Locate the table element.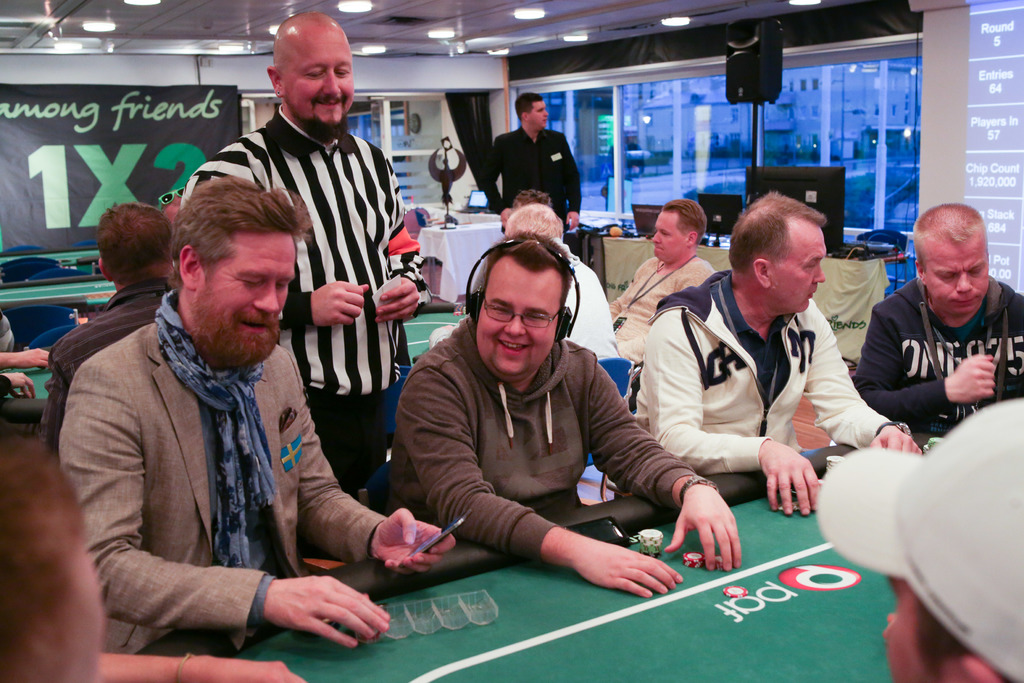
Element bbox: Rect(413, 218, 500, 298).
